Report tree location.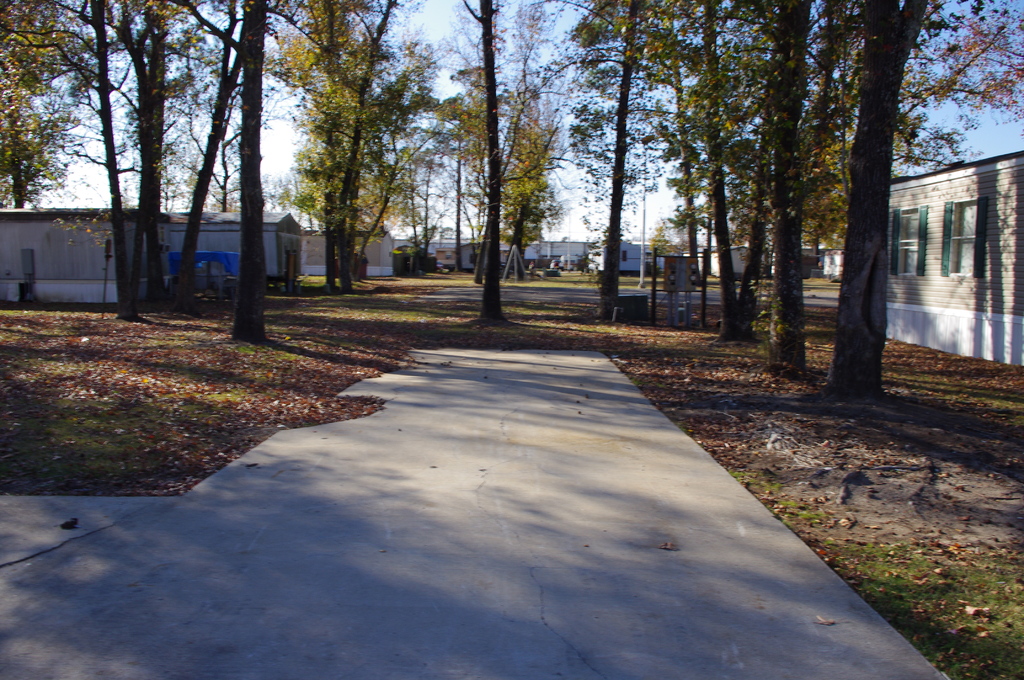
Report: [x1=441, y1=64, x2=490, y2=283].
